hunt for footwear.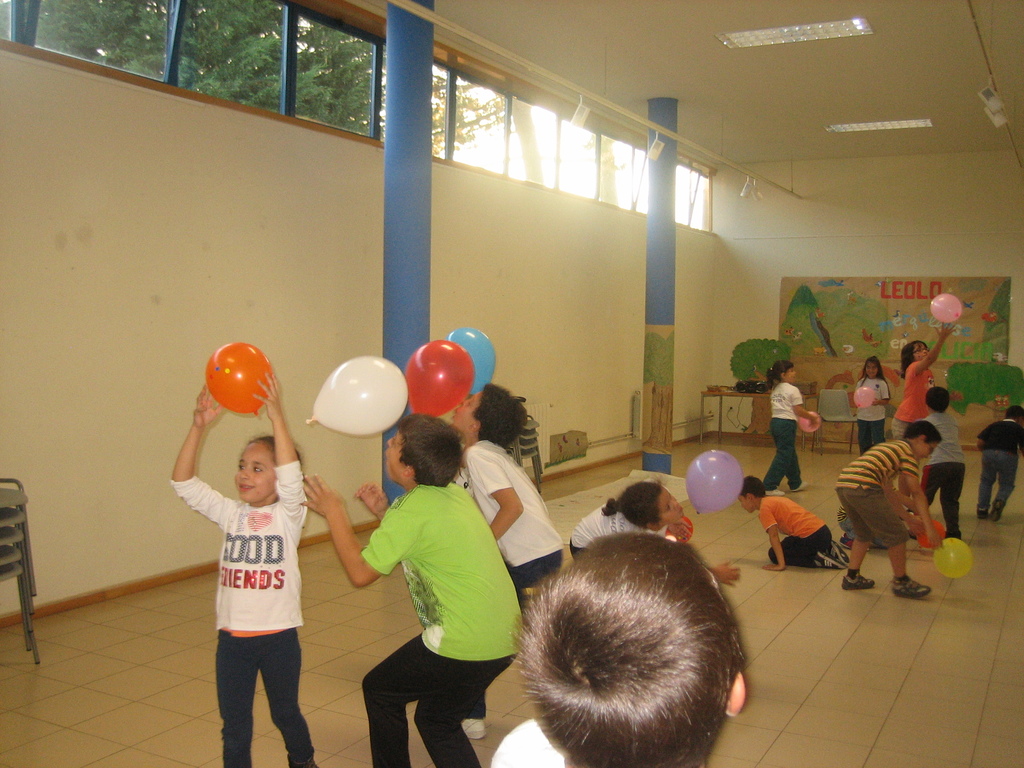
Hunted down at (842,572,876,591).
